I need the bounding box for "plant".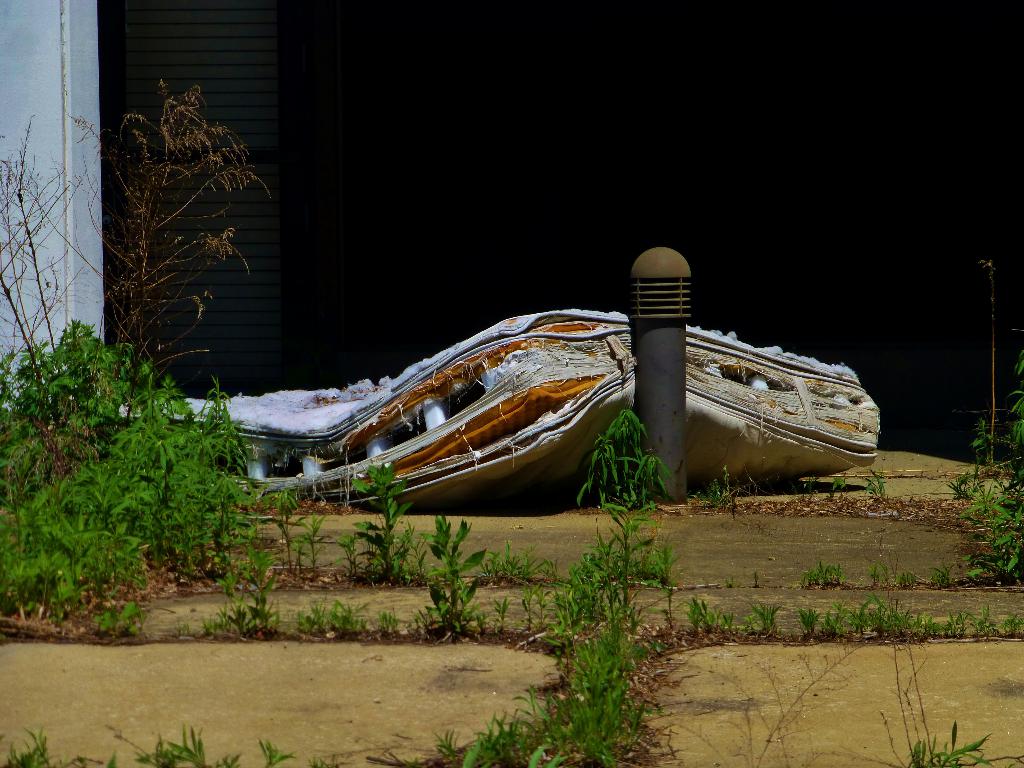
Here it is: x1=748, y1=594, x2=774, y2=637.
